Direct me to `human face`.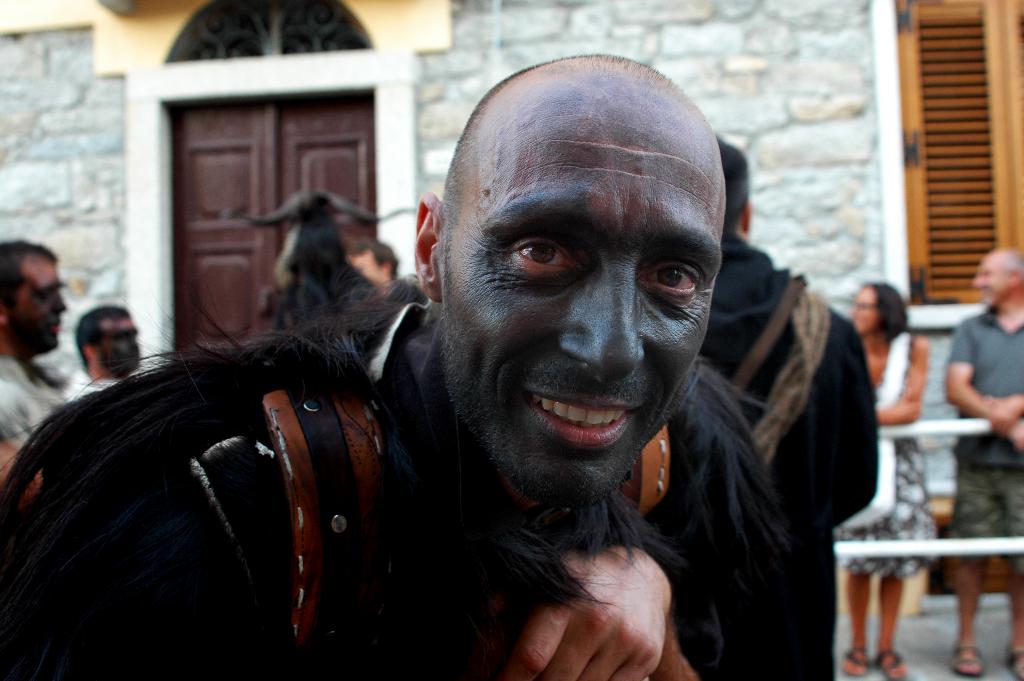
Direction: detection(974, 252, 1013, 311).
